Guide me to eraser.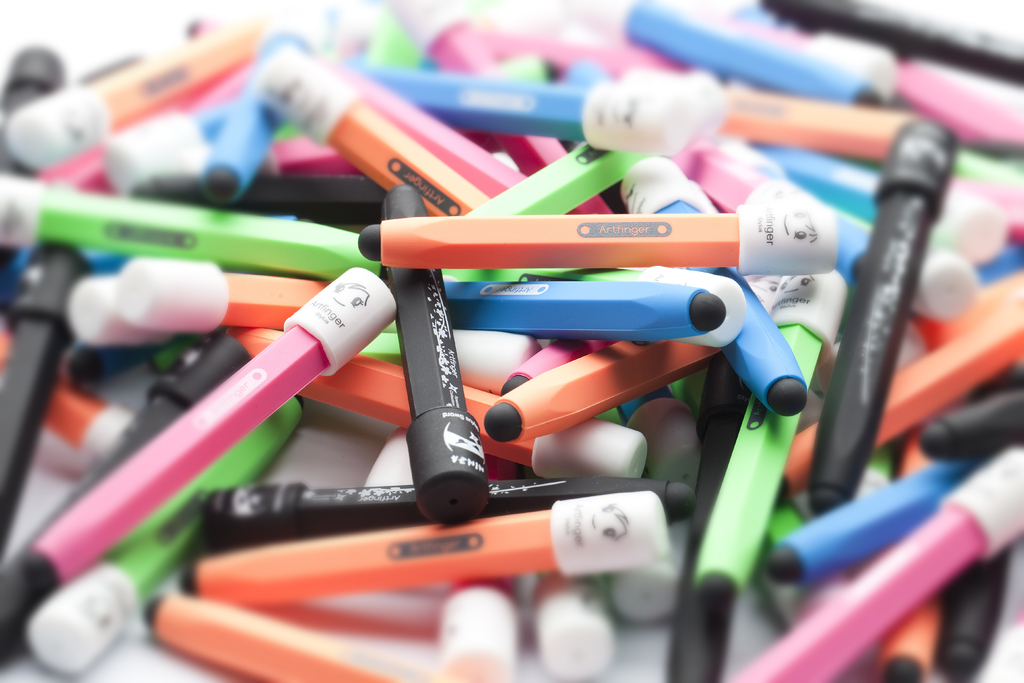
Guidance: BBox(499, 370, 530, 395).
